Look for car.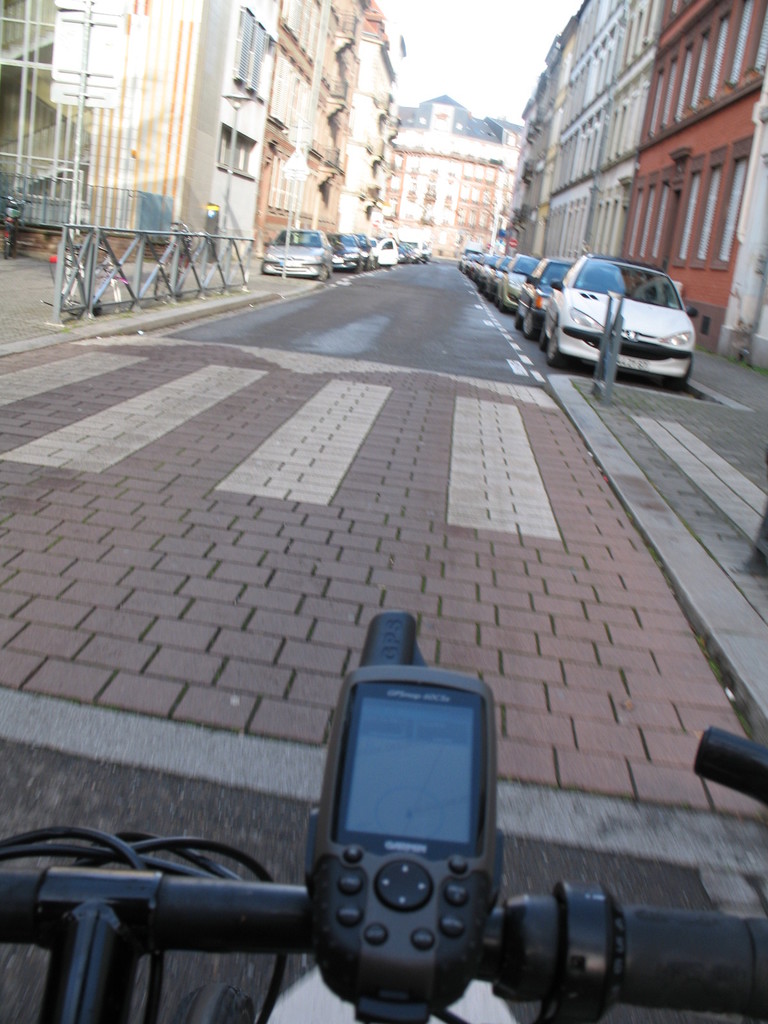
Found: locate(484, 253, 513, 294).
